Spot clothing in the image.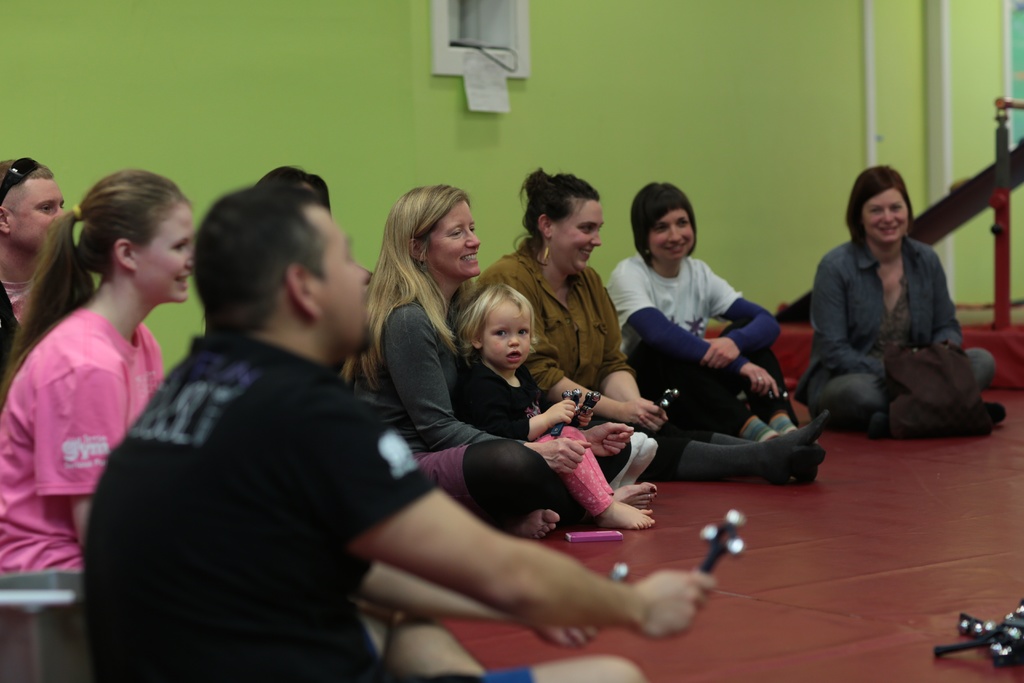
clothing found at [left=465, top=360, right=612, bottom=519].
